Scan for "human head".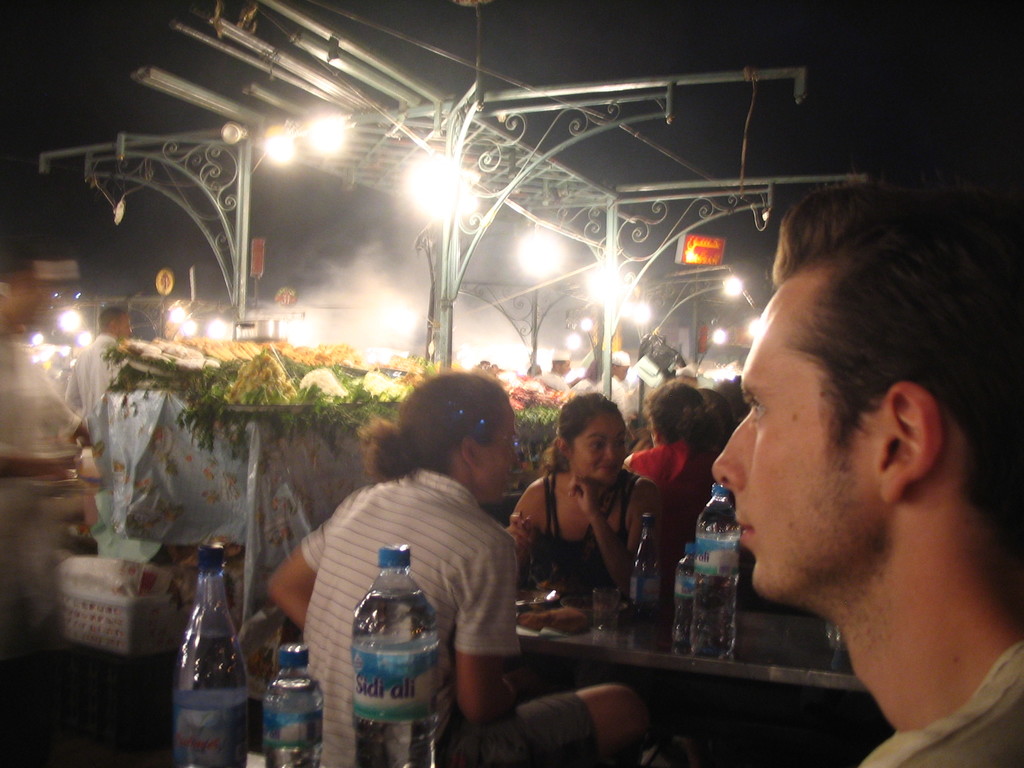
Scan result: BBox(646, 378, 702, 447).
